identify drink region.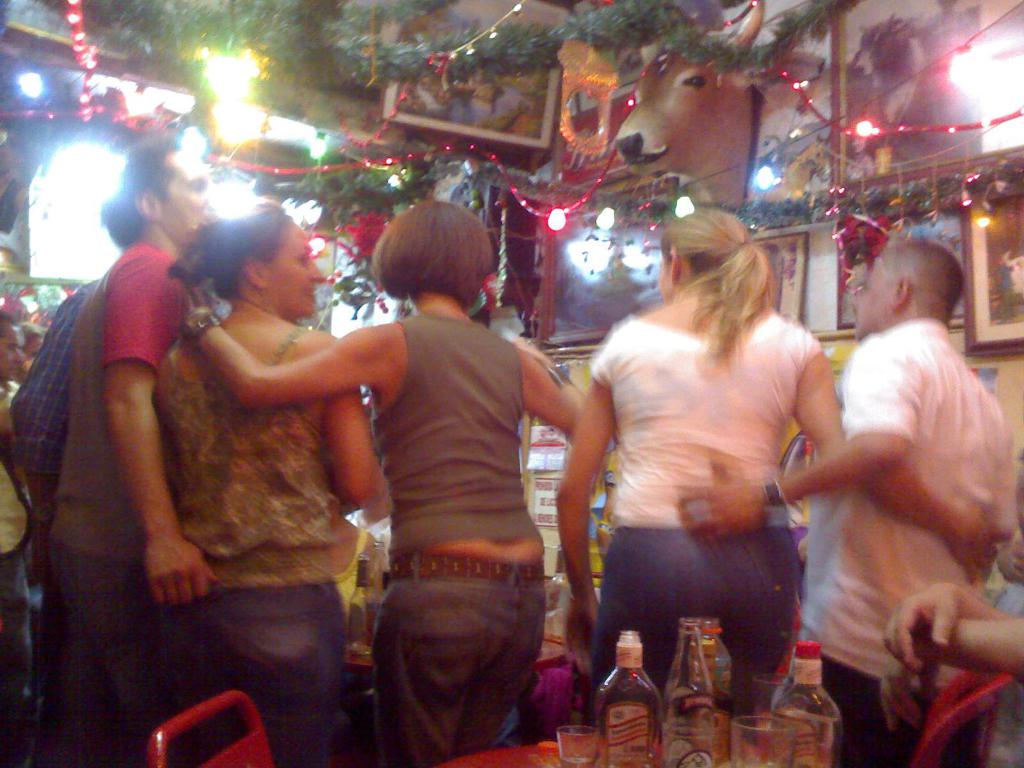
Region: x1=771, y1=708, x2=844, y2=767.
